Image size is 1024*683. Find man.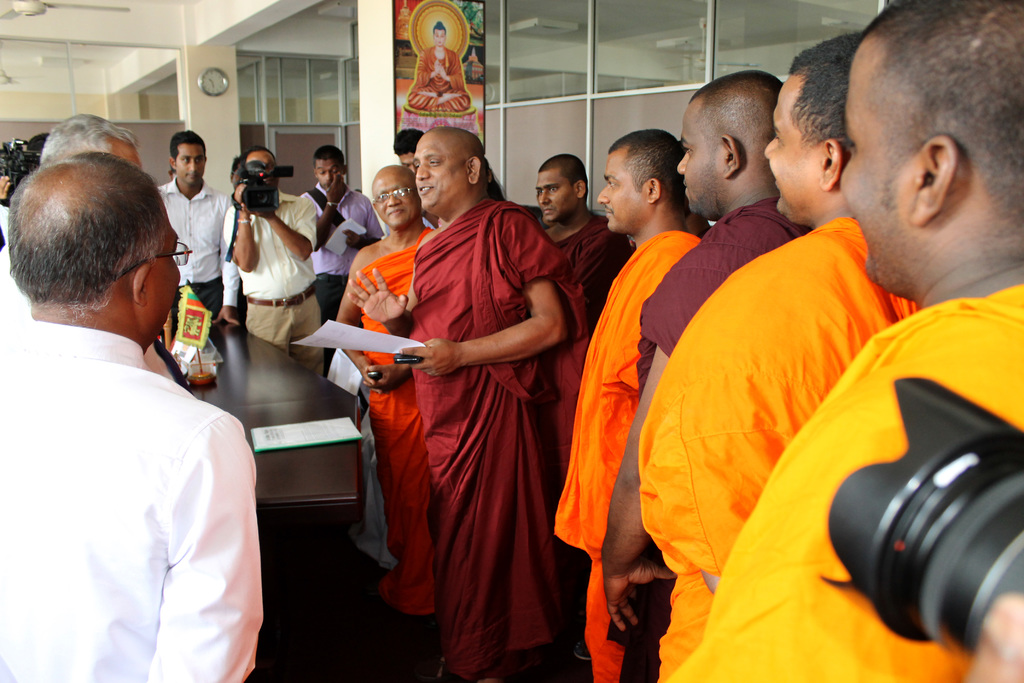
locate(0, 153, 261, 681).
